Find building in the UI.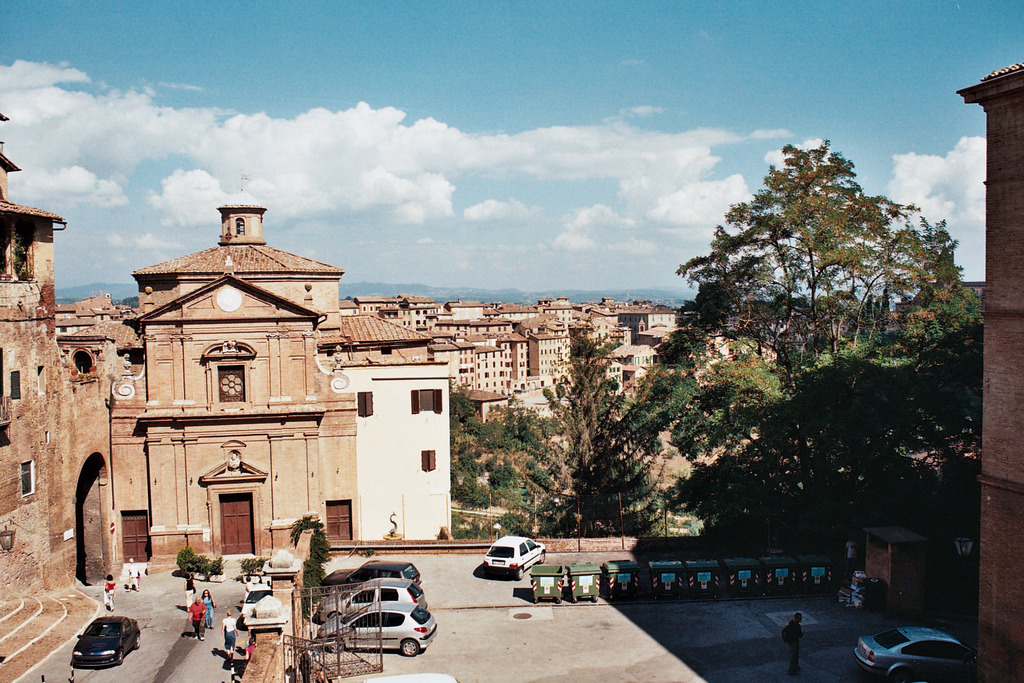
UI element at [x1=956, y1=58, x2=1023, y2=682].
